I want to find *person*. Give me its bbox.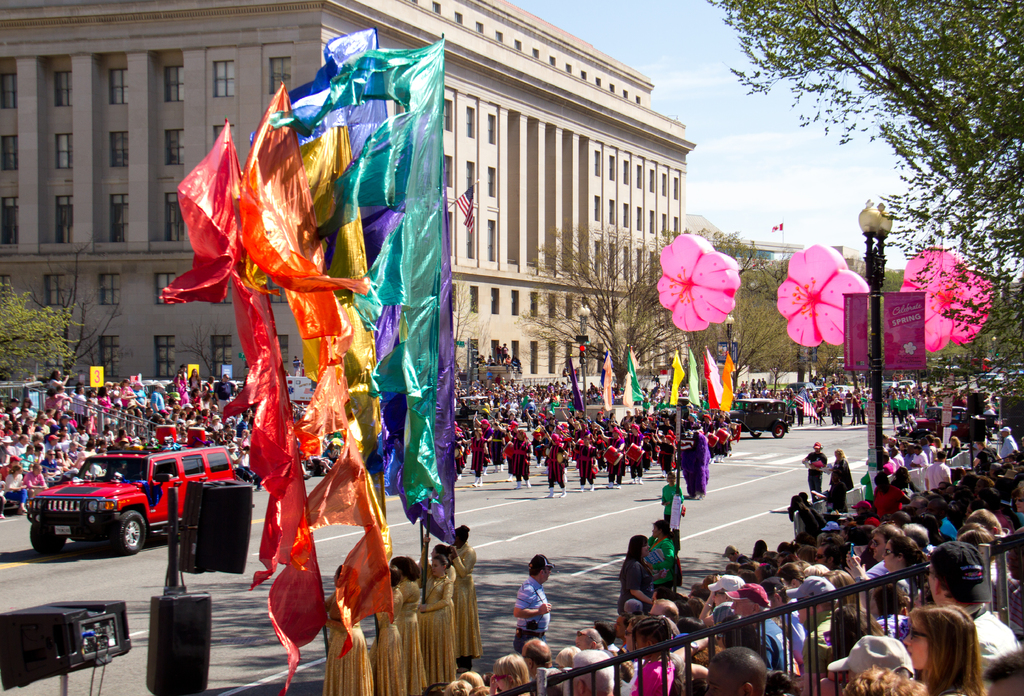
1/435/16/467.
